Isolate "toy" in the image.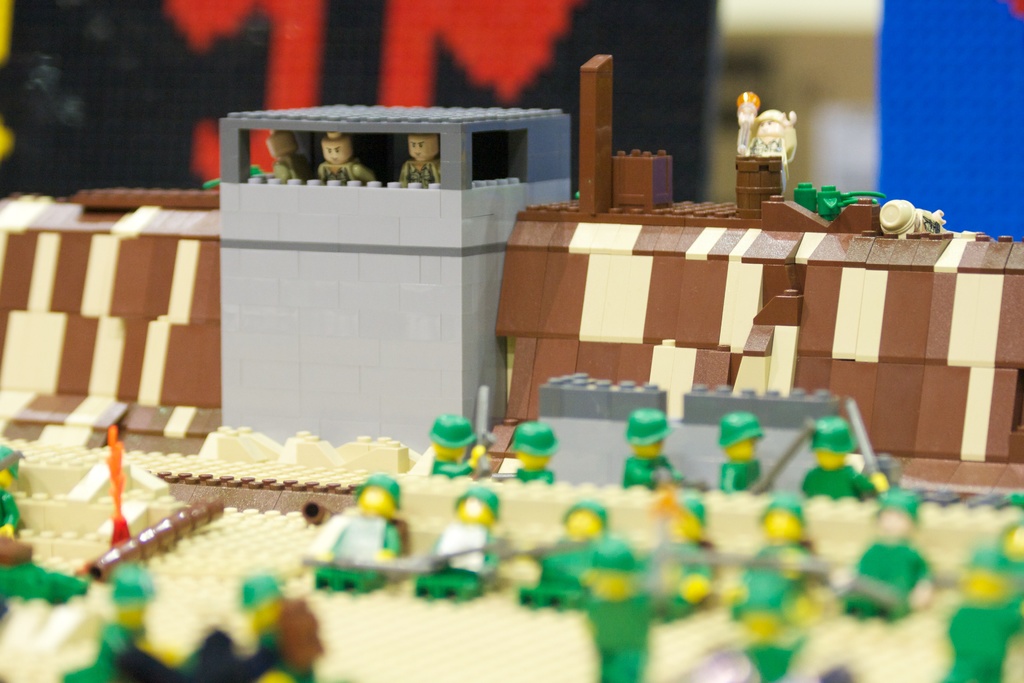
Isolated region: rect(178, 566, 321, 682).
